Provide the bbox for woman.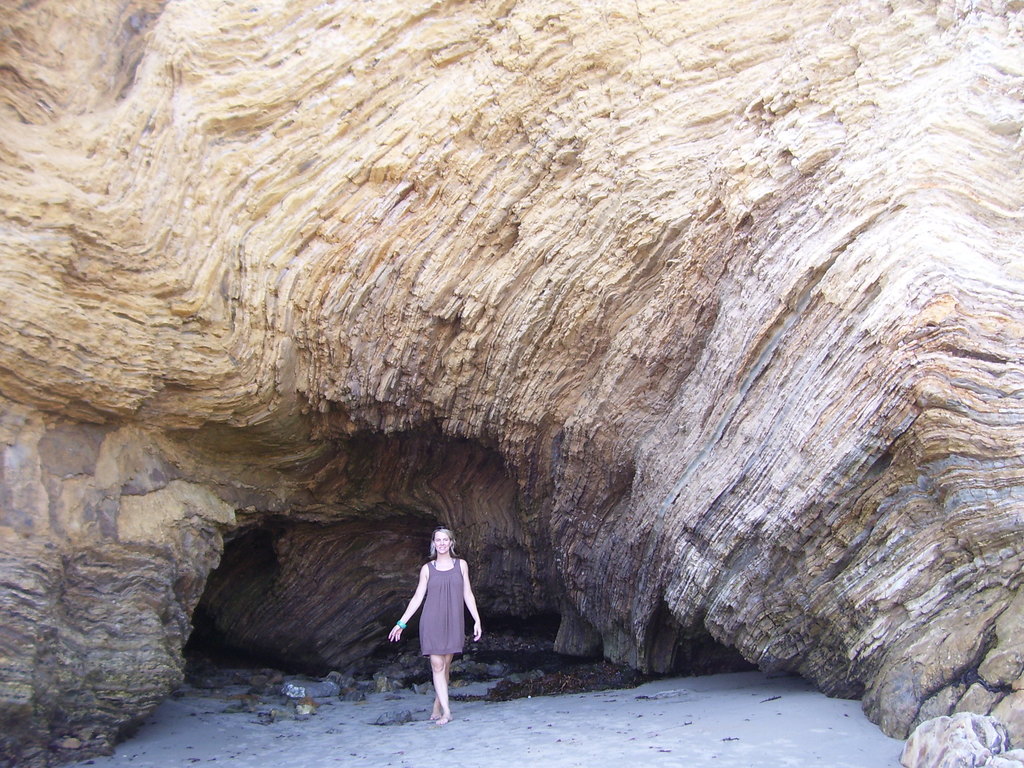
394:541:473:716.
